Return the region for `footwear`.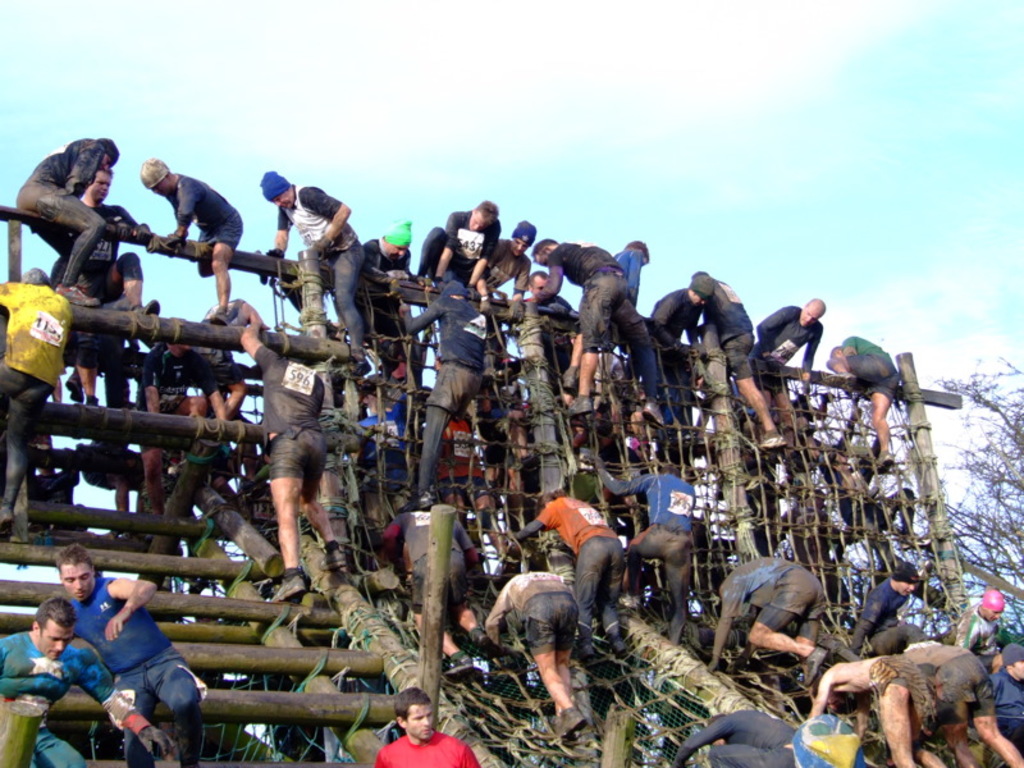
[561,366,581,392].
